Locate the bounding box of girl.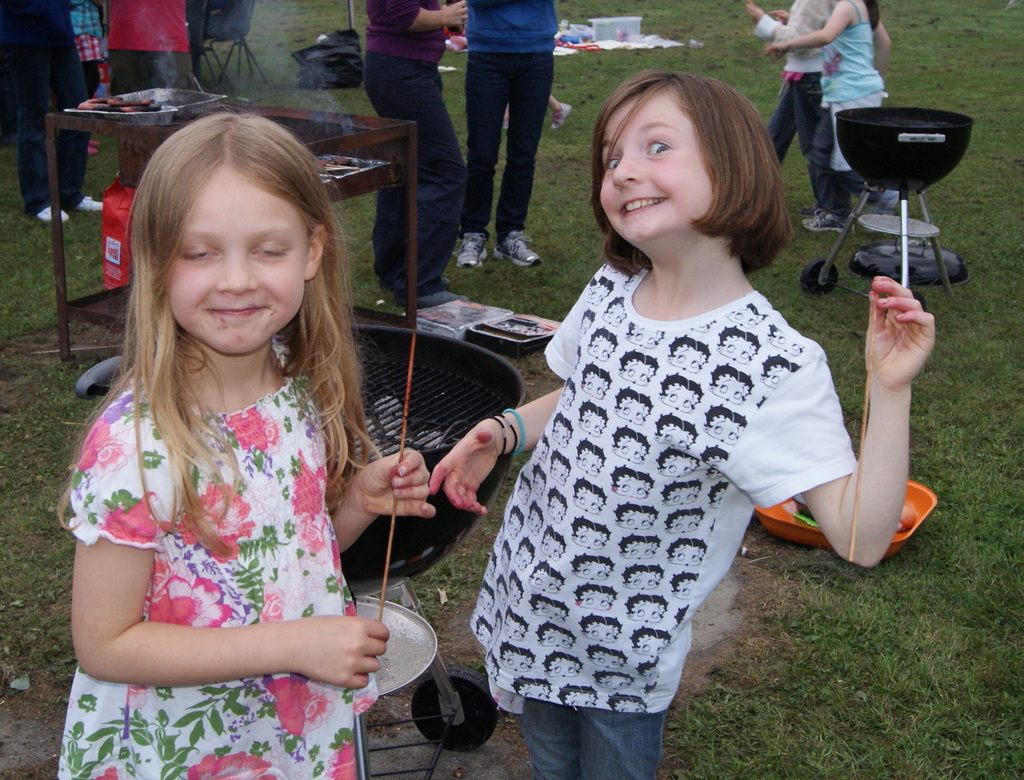
Bounding box: x1=760, y1=0, x2=893, y2=231.
